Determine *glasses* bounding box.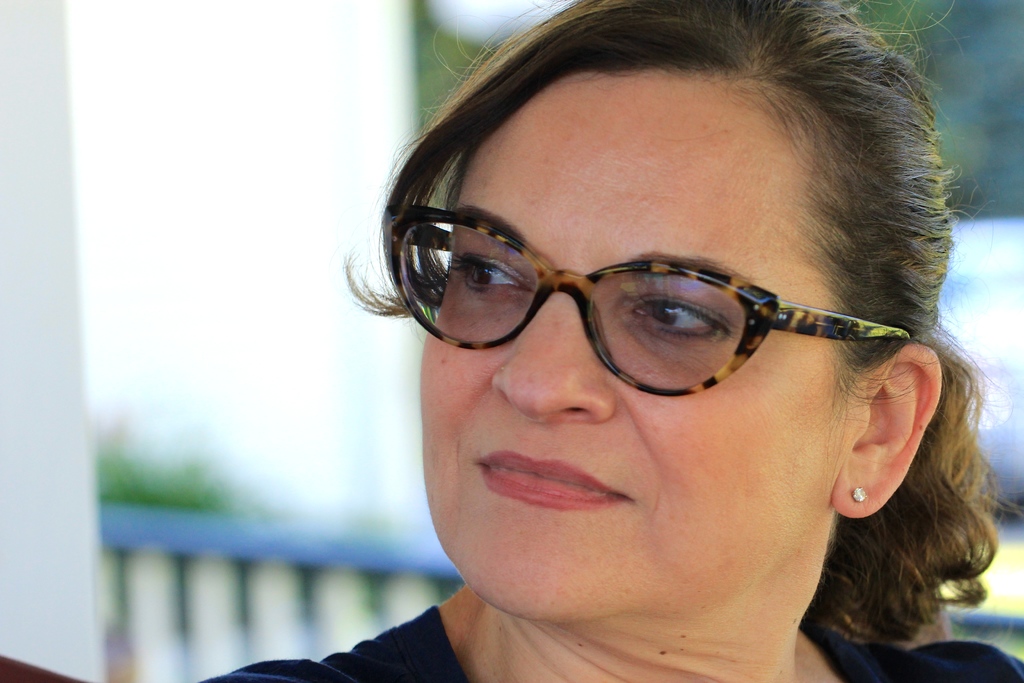
Determined: bbox=[371, 217, 913, 392].
